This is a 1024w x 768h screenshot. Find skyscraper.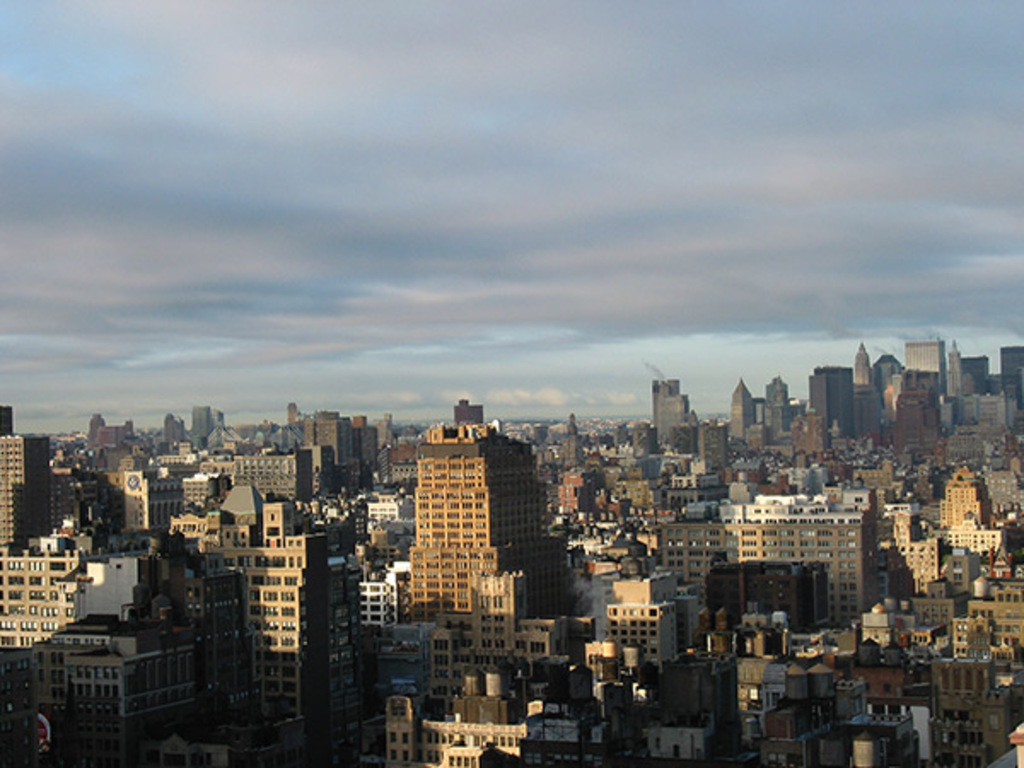
Bounding box: 730 384 756 445.
